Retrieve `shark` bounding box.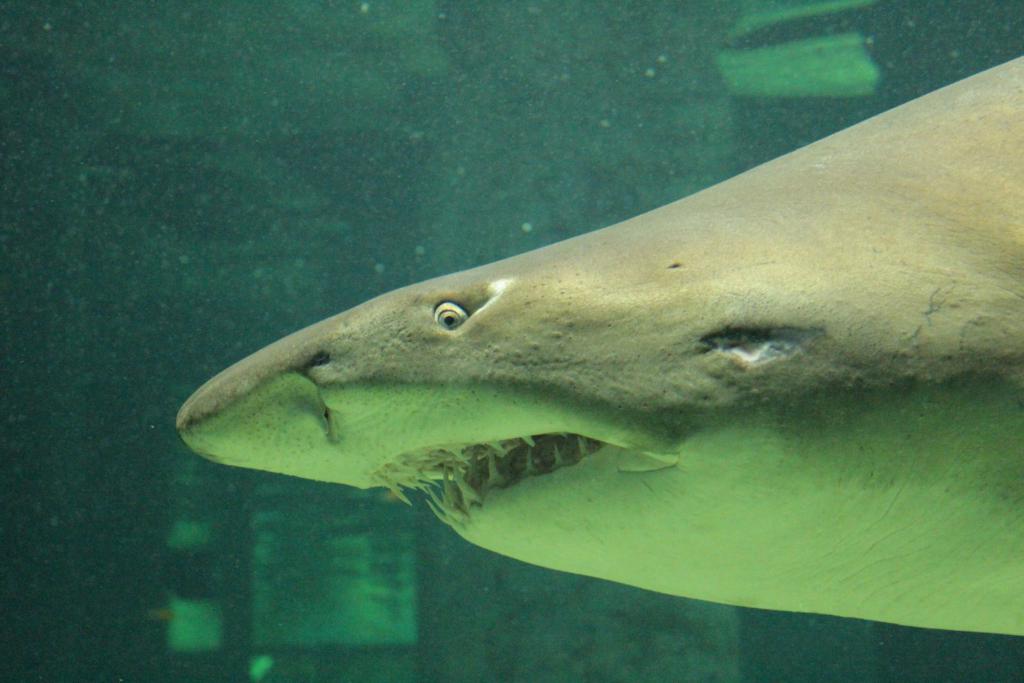
Bounding box: bbox=[175, 56, 1023, 635].
